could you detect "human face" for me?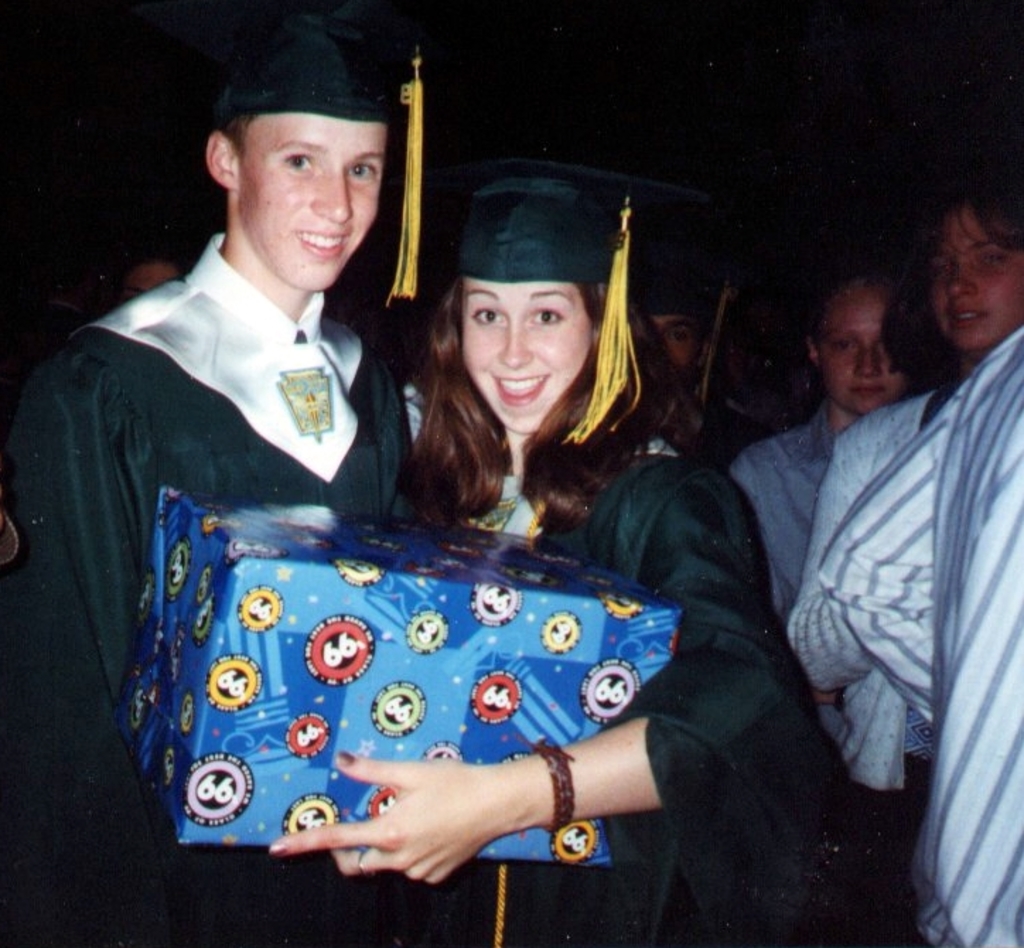
Detection result: (left=932, top=201, right=1023, bottom=354).
